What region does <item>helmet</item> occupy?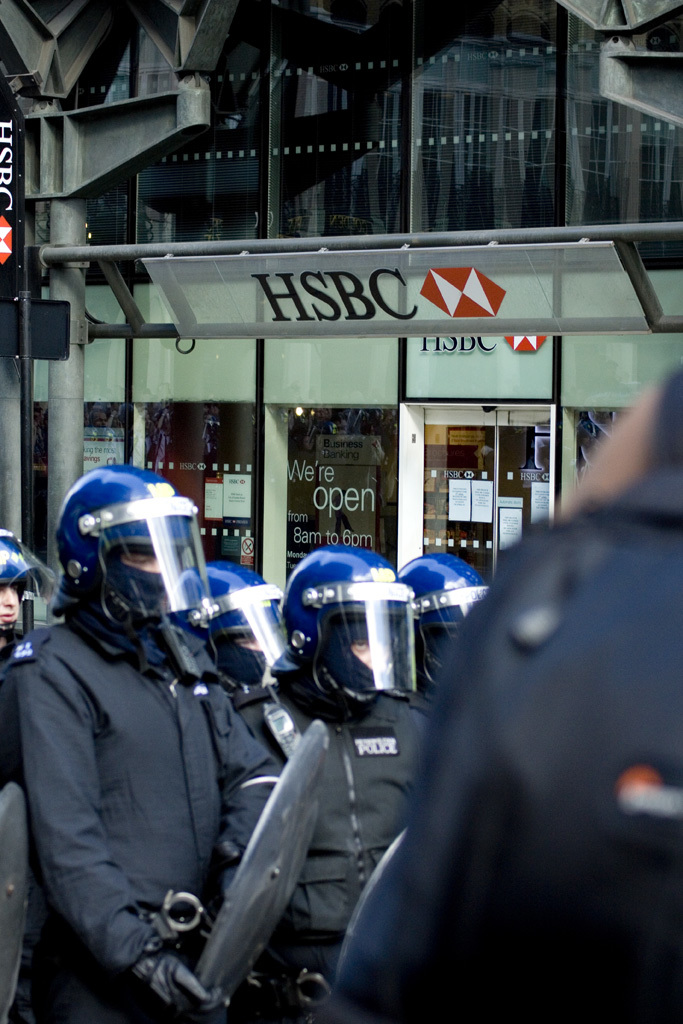
48,457,216,662.
